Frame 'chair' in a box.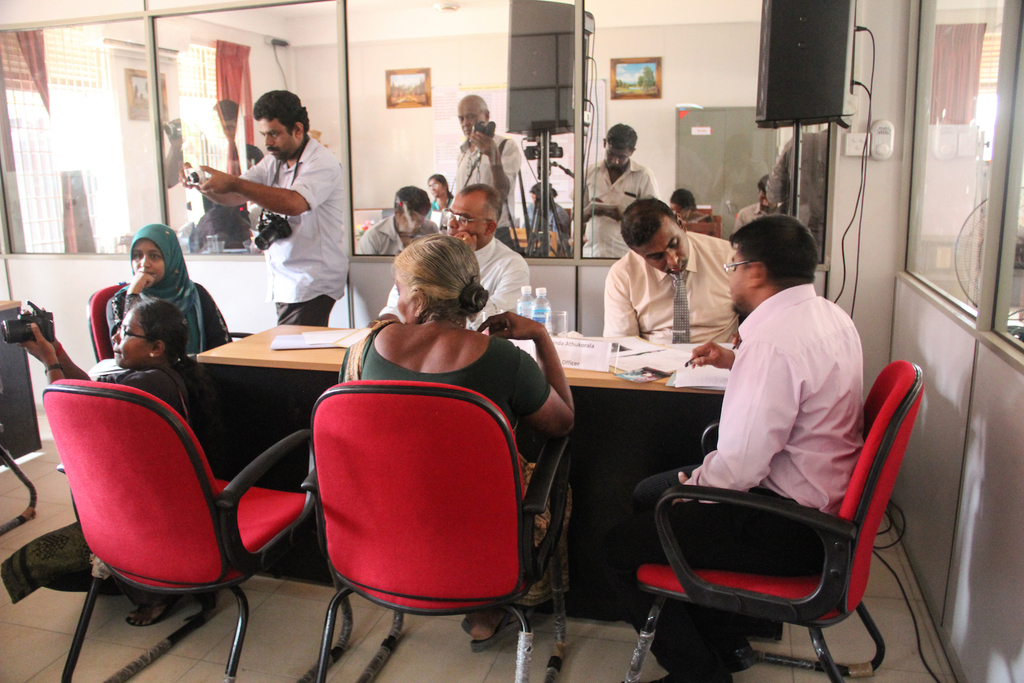
bbox=[88, 282, 257, 382].
